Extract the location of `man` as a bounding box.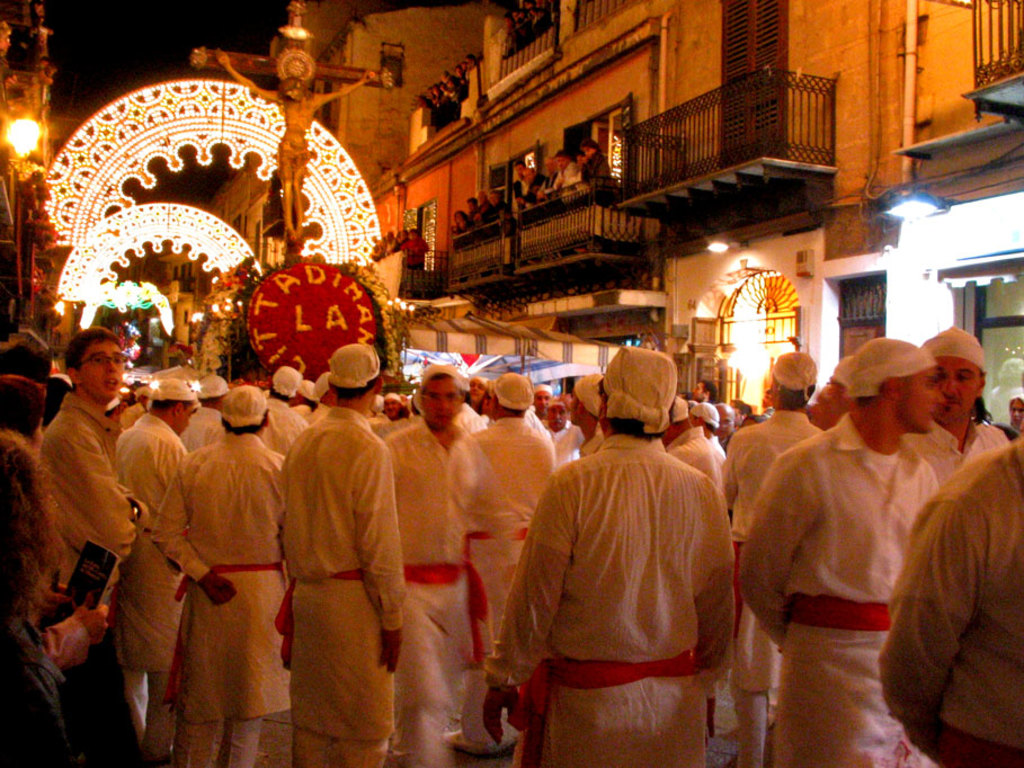
BBox(689, 379, 715, 403).
